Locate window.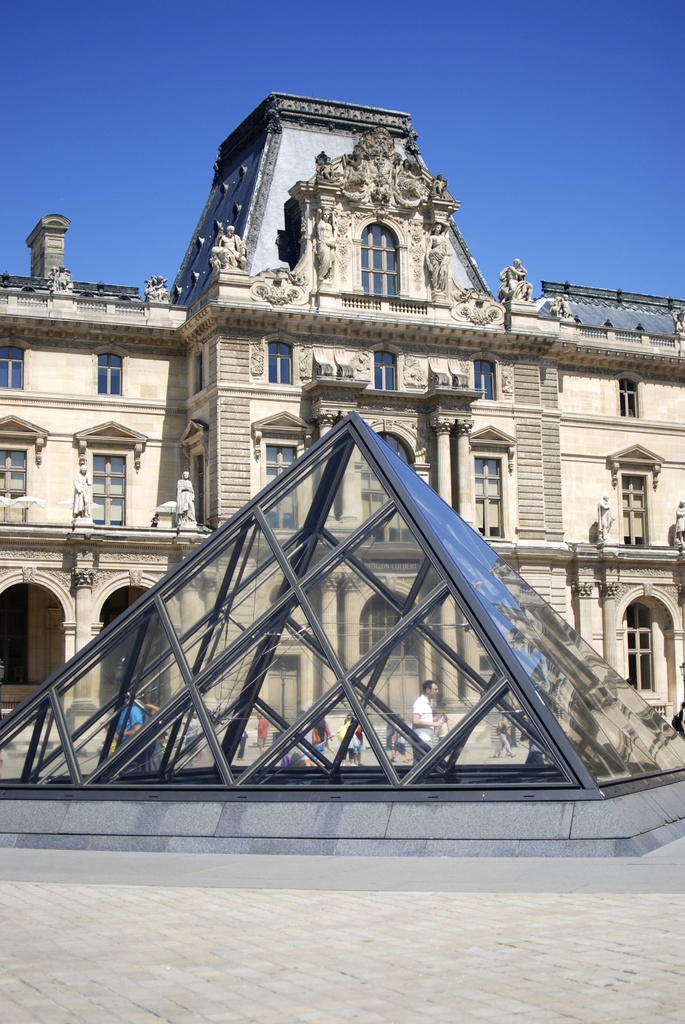
Bounding box: Rect(263, 334, 294, 387).
